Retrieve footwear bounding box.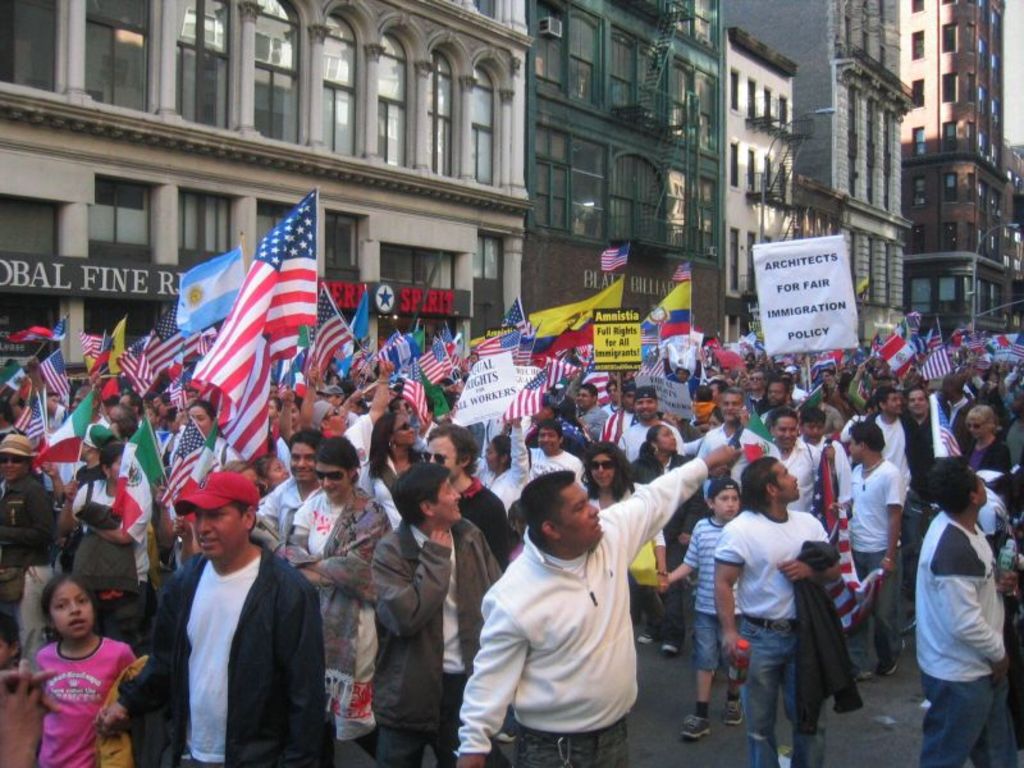
Bounding box: crop(657, 640, 678, 652).
